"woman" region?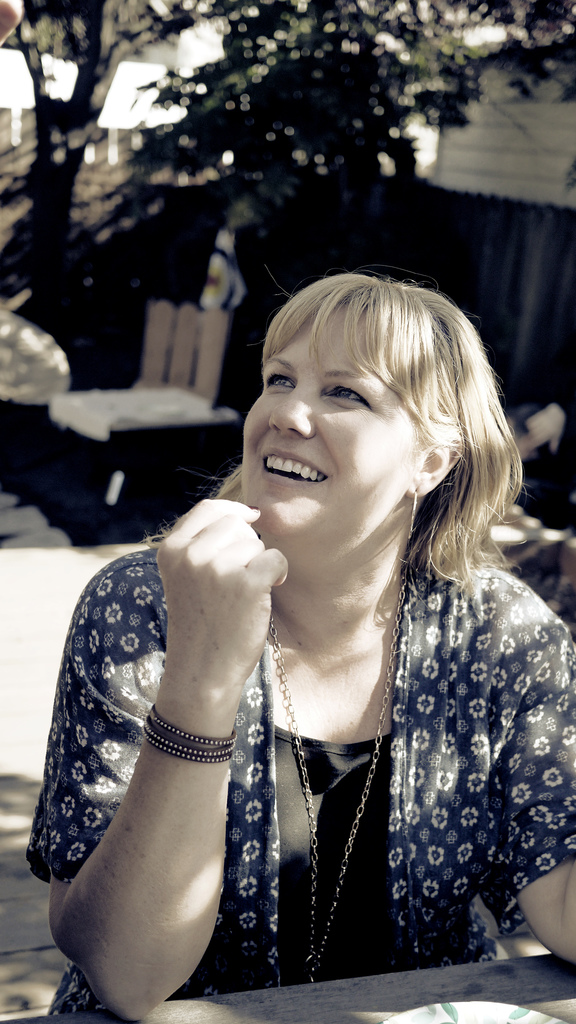
x1=22, y1=262, x2=575, y2=1018
